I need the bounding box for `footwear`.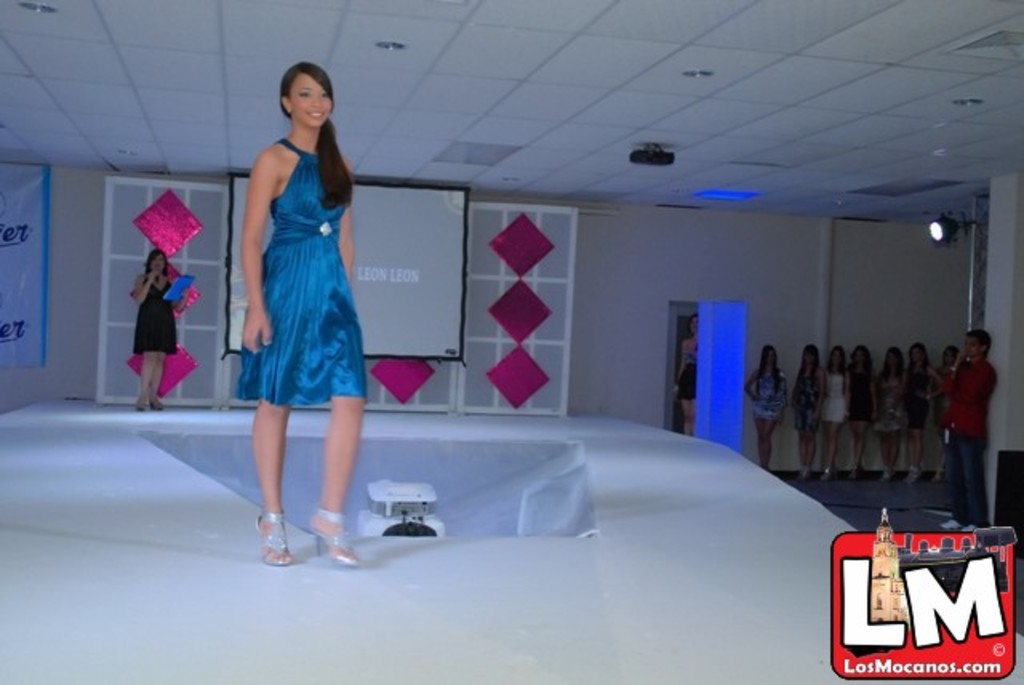
Here it is: bbox=(306, 506, 362, 576).
